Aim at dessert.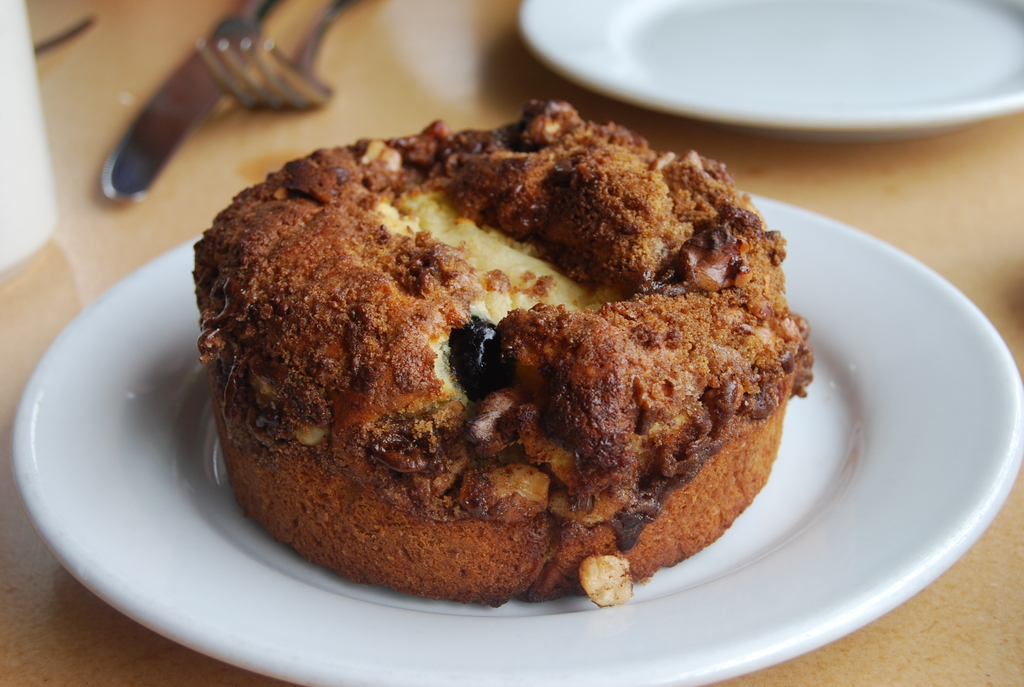
Aimed at l=186, t=107, r=822, b=607.
